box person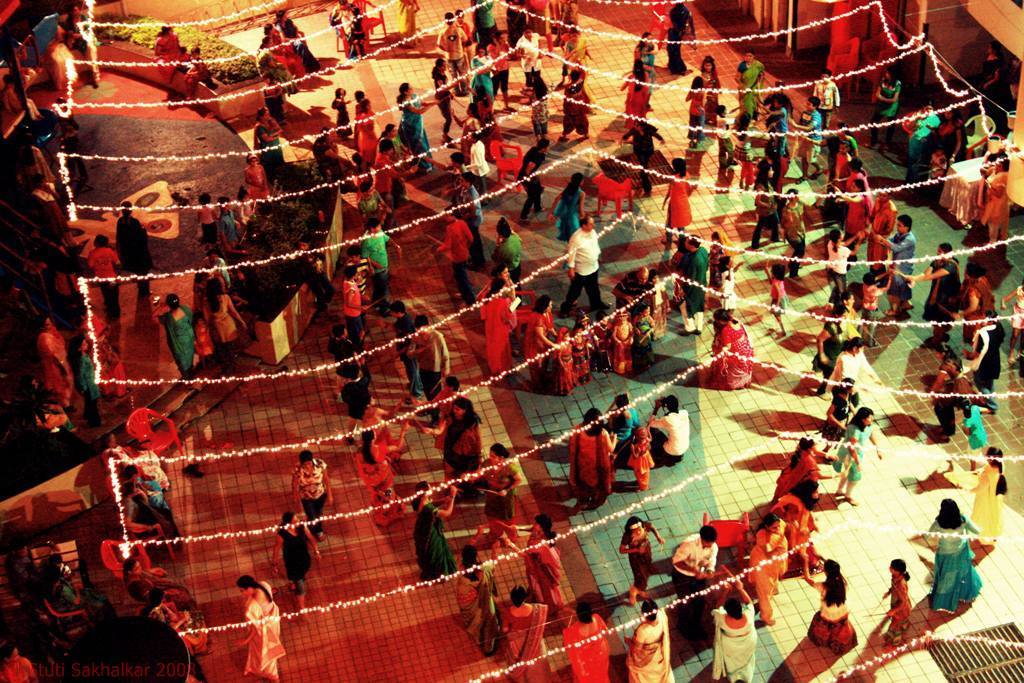
bbox(556, 61, 591, 146)
